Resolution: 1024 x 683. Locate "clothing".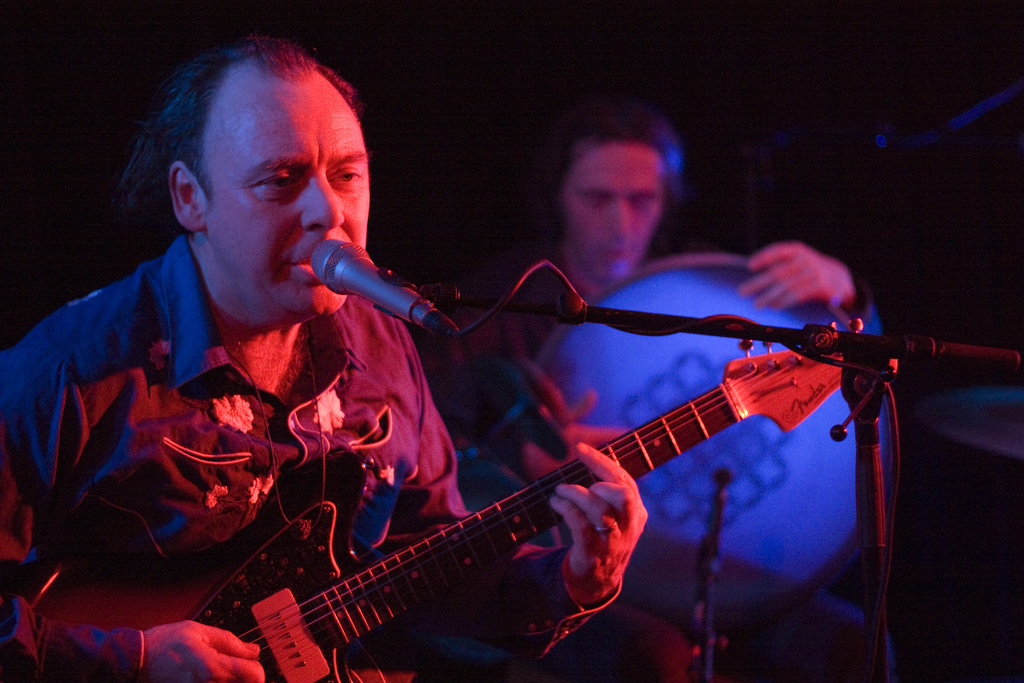
locate(459, 245, 899, 623).
